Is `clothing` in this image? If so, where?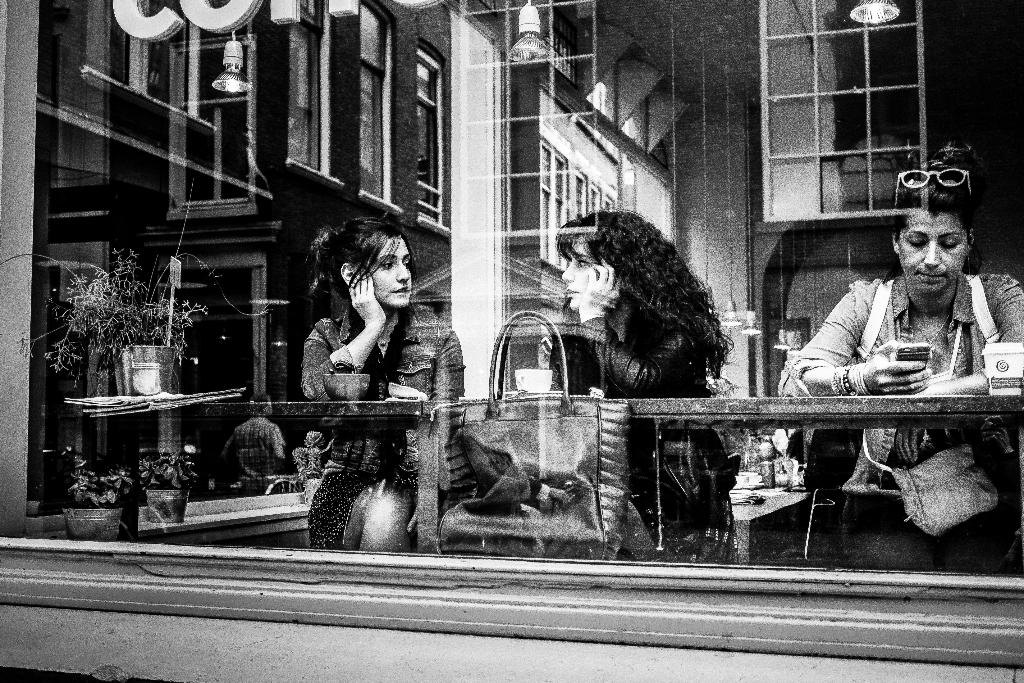
Yes, at bbox(560, 284, 741, 570).
